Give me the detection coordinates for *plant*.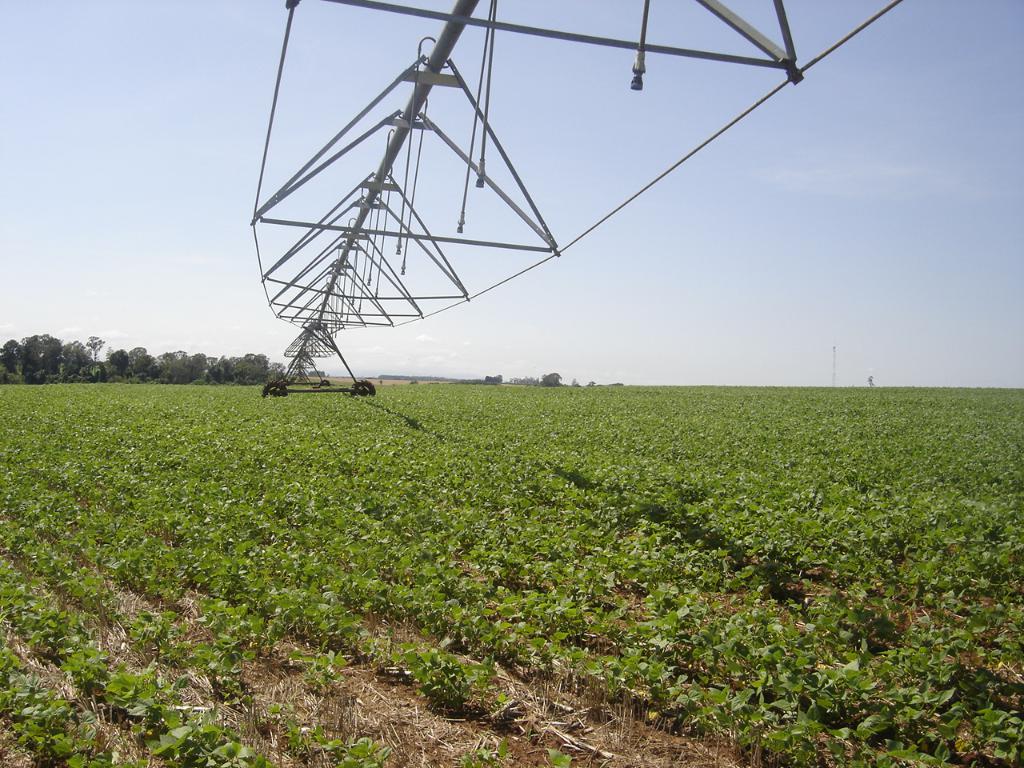
crop(388, 638, 485, 706).
